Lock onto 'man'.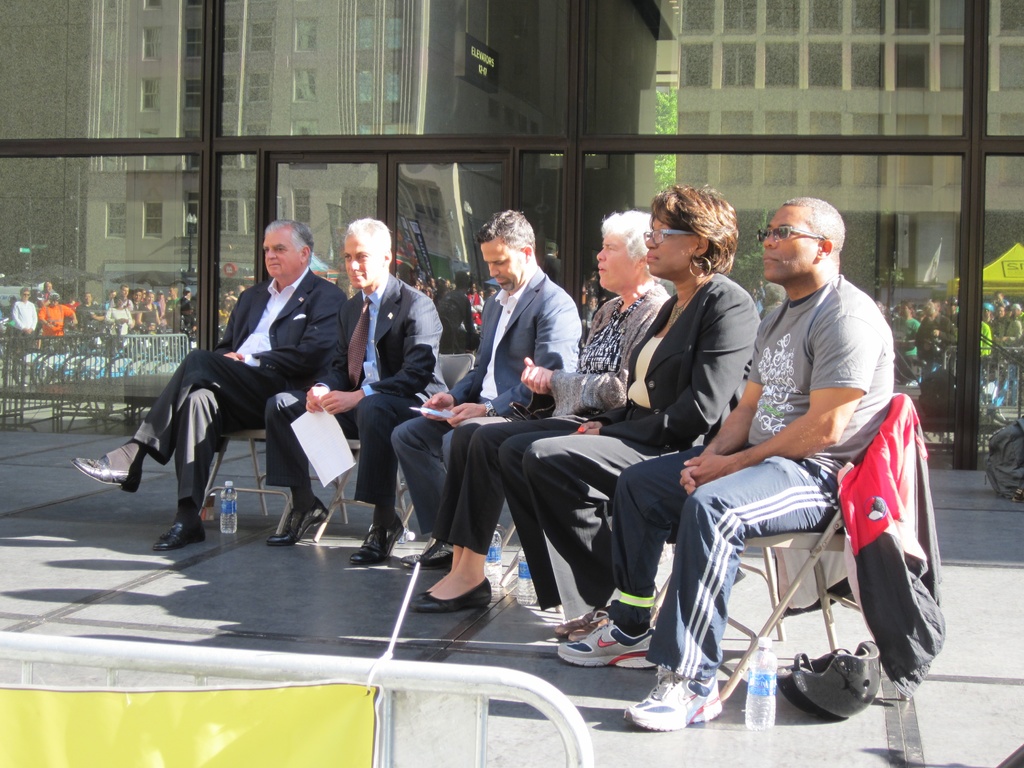
Locked: x1=393, y1=209, x2=582, y2=569.
